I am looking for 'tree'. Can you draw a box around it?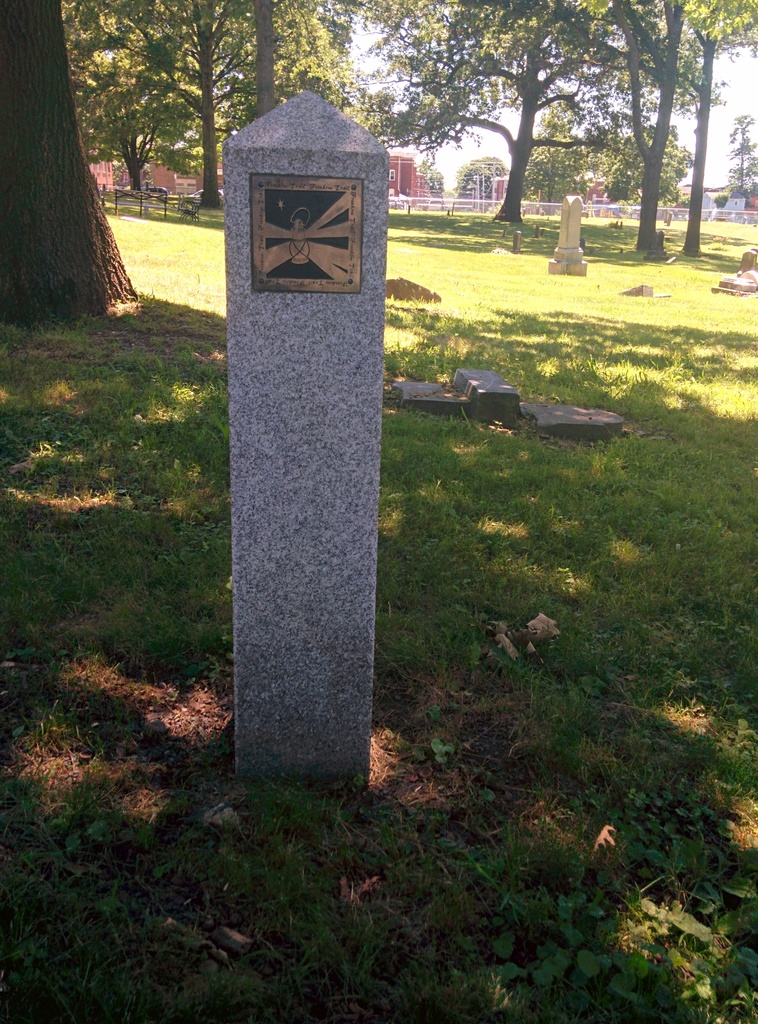
Sure, the bounding box is l=0, t=0, r=140, b=330.
